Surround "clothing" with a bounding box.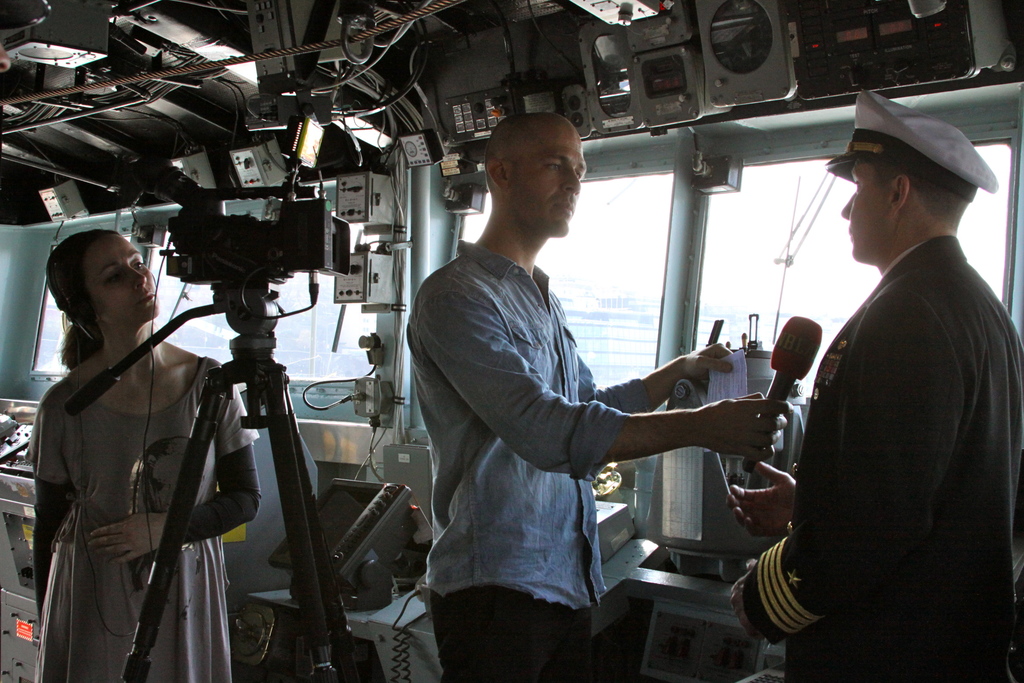
[826,79,989,205].
